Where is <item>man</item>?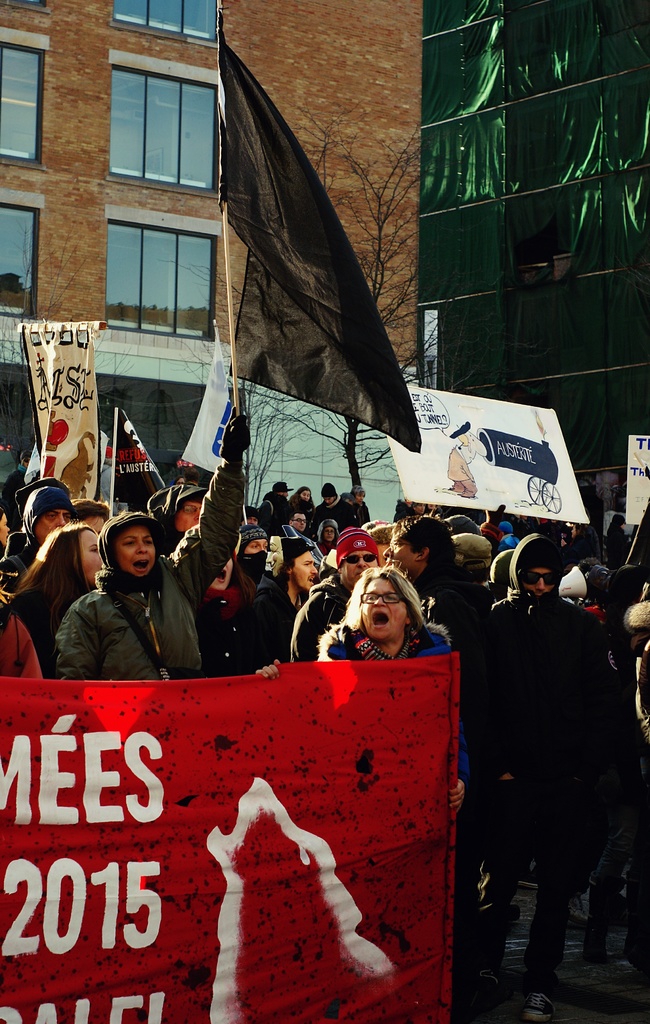
locate(289, 526, 382, 663).
